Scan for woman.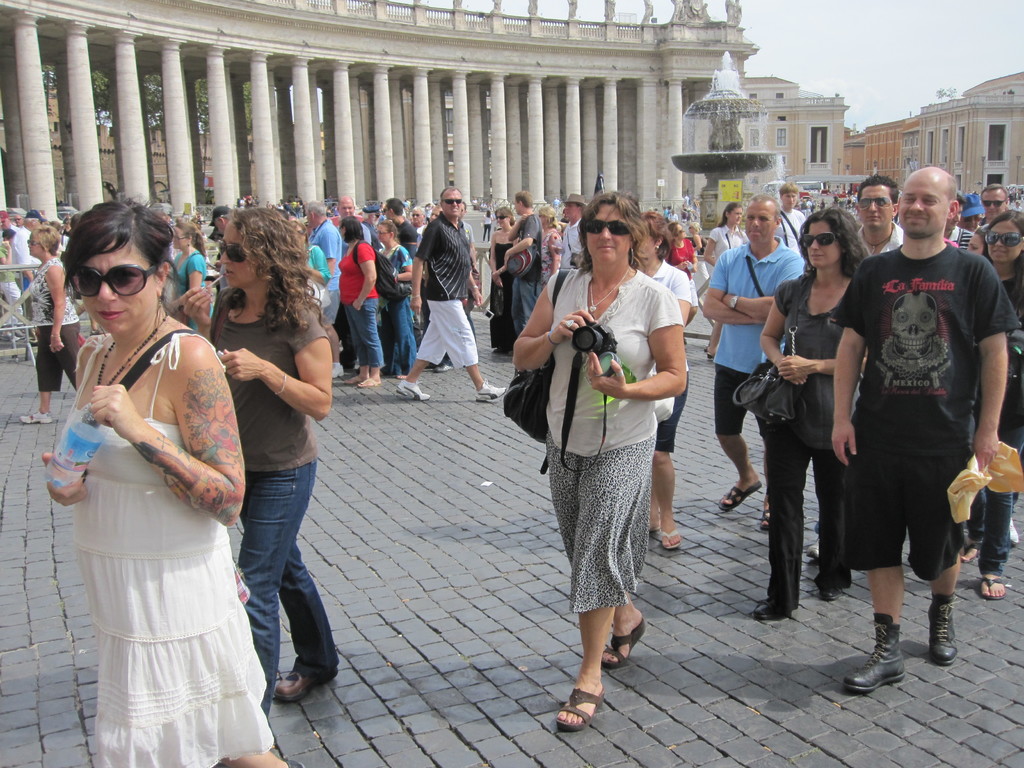
Scan result: <bbox>372, 218, 418, 378</bbox>.
